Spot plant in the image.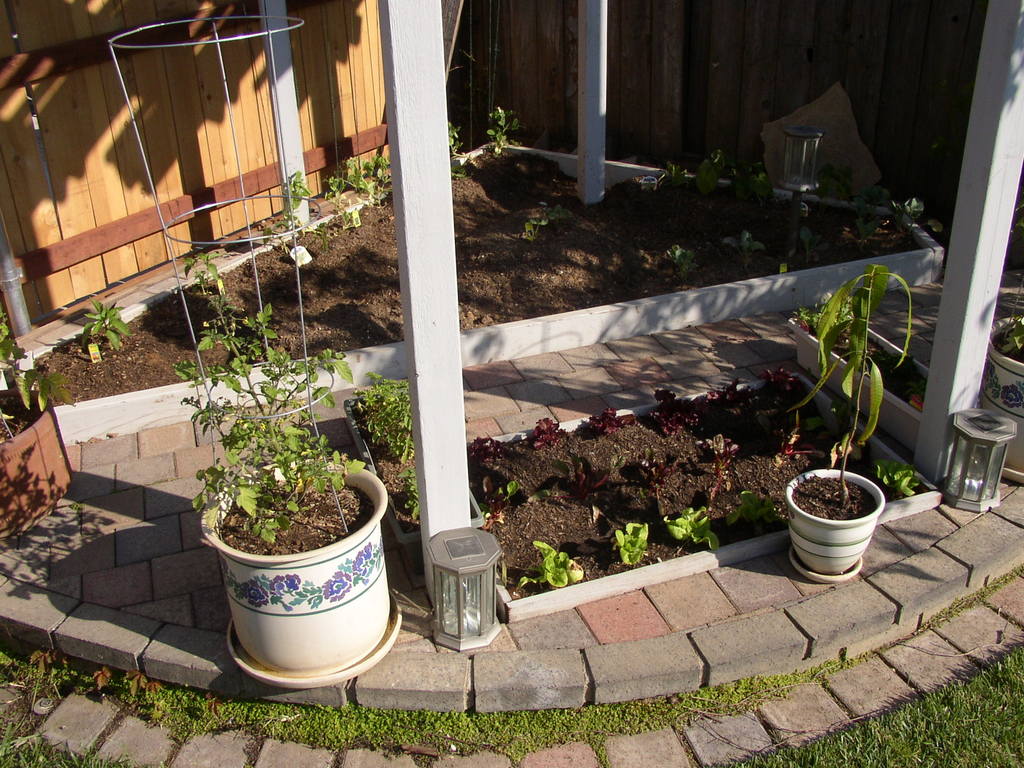
plant found at <box>28,648,70,680</box>.
